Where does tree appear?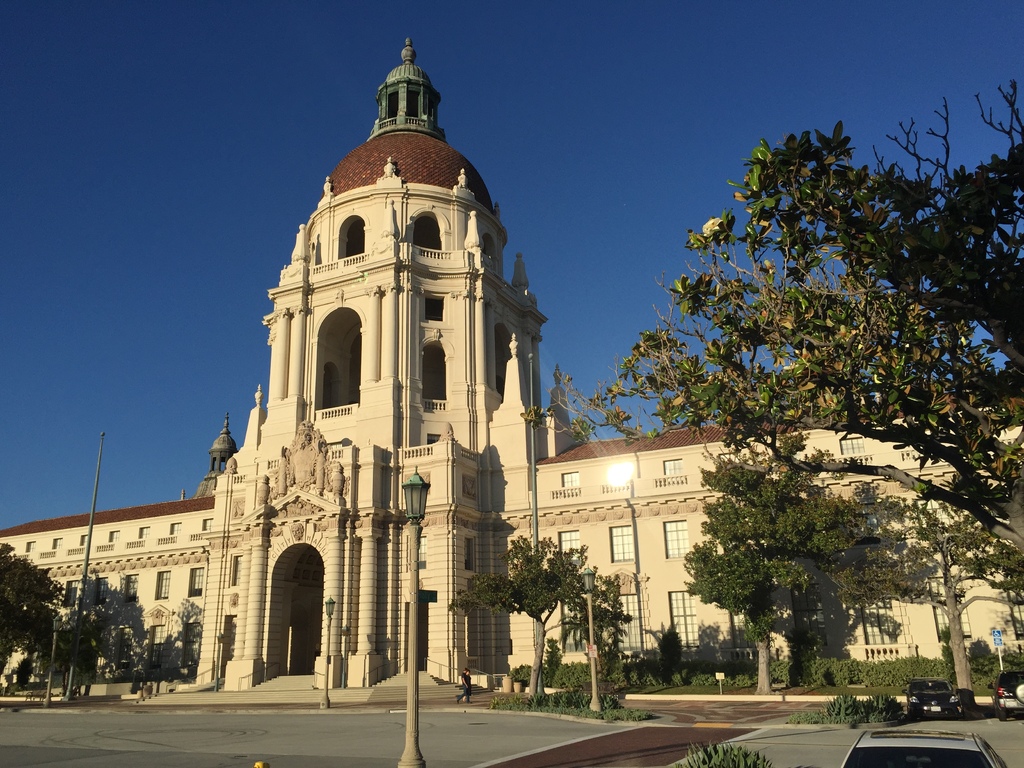
Appears at locate(515, 77, 1023, 719).
